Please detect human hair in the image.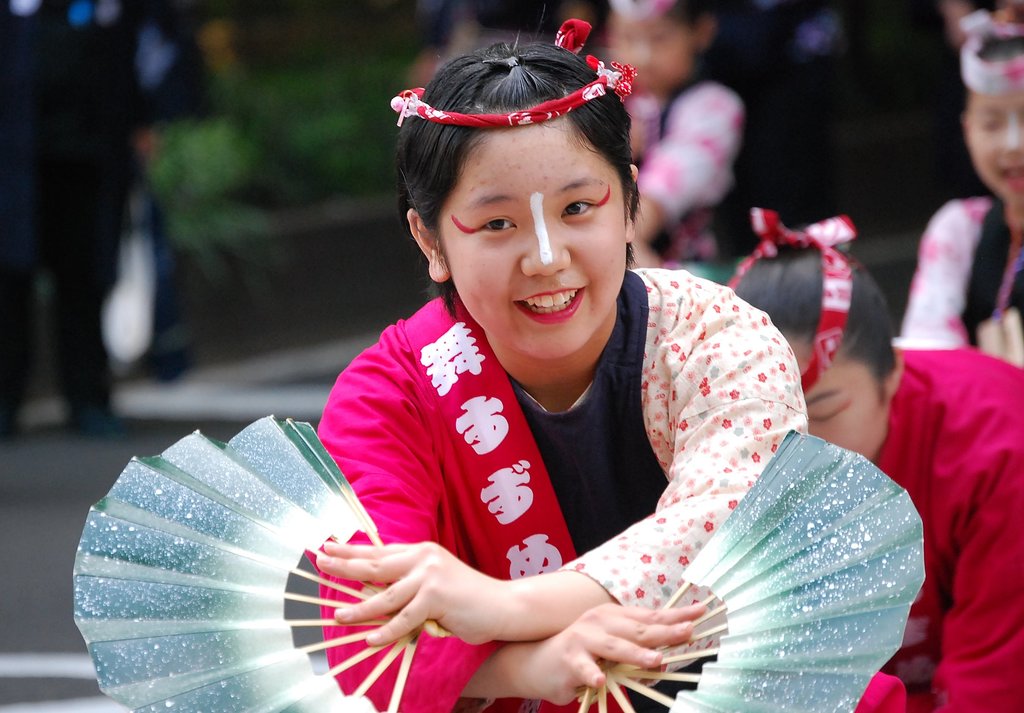
region(954, 32, 1023, 343).
